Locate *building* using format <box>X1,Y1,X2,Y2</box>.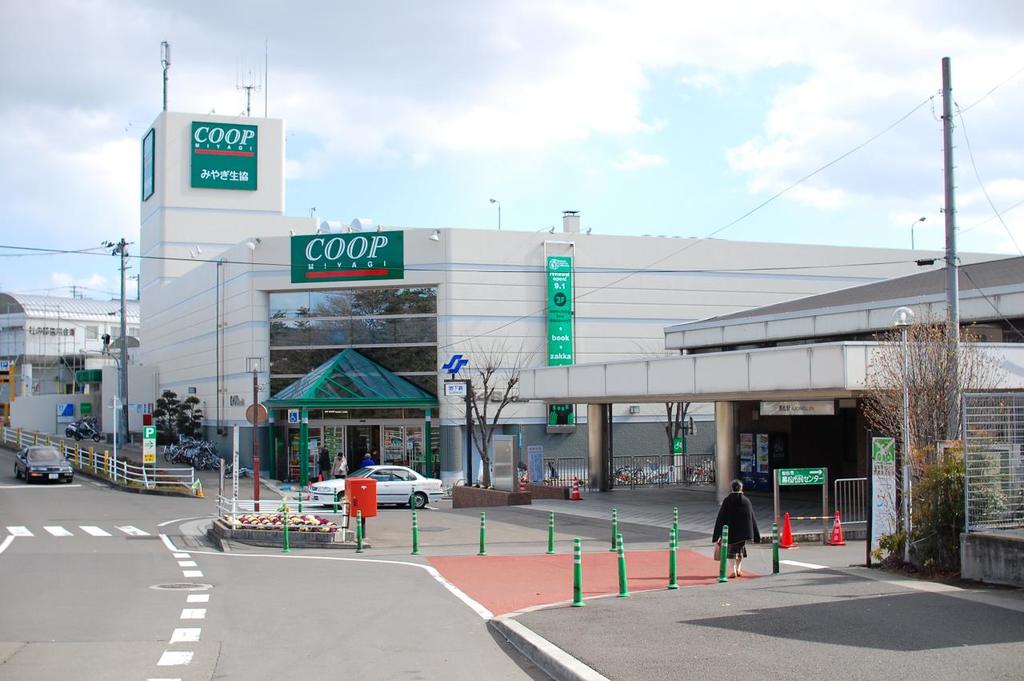
<box>137,39,1023,582</box>.
